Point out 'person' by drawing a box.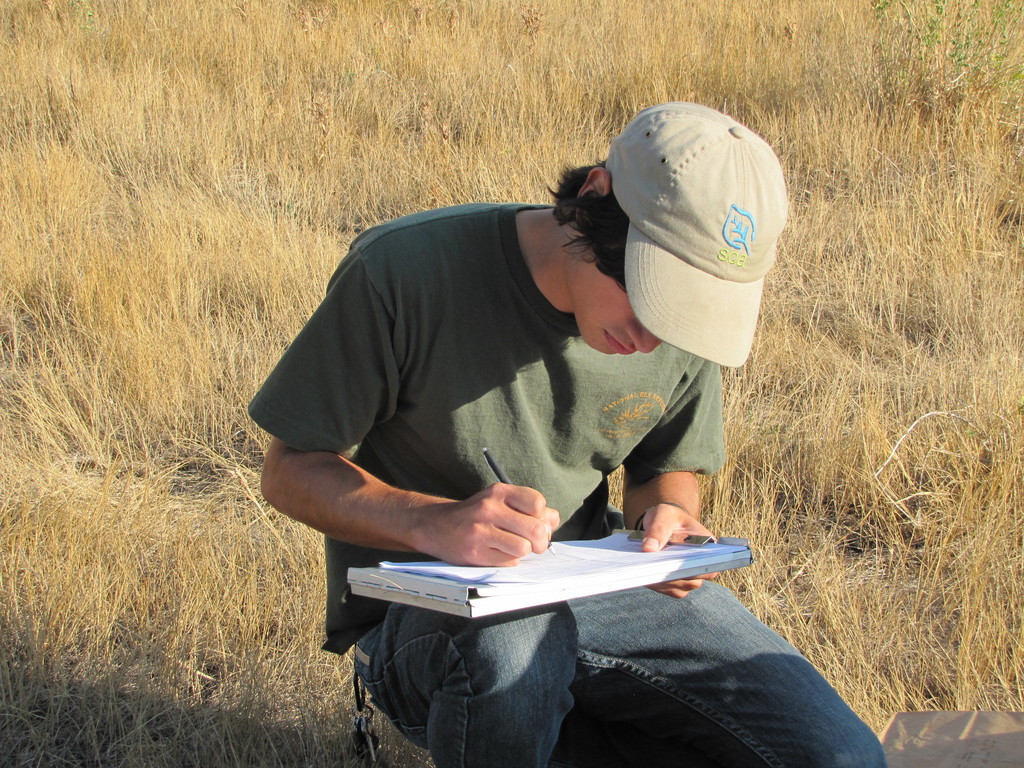
locate(292, 69, 796, 682).
